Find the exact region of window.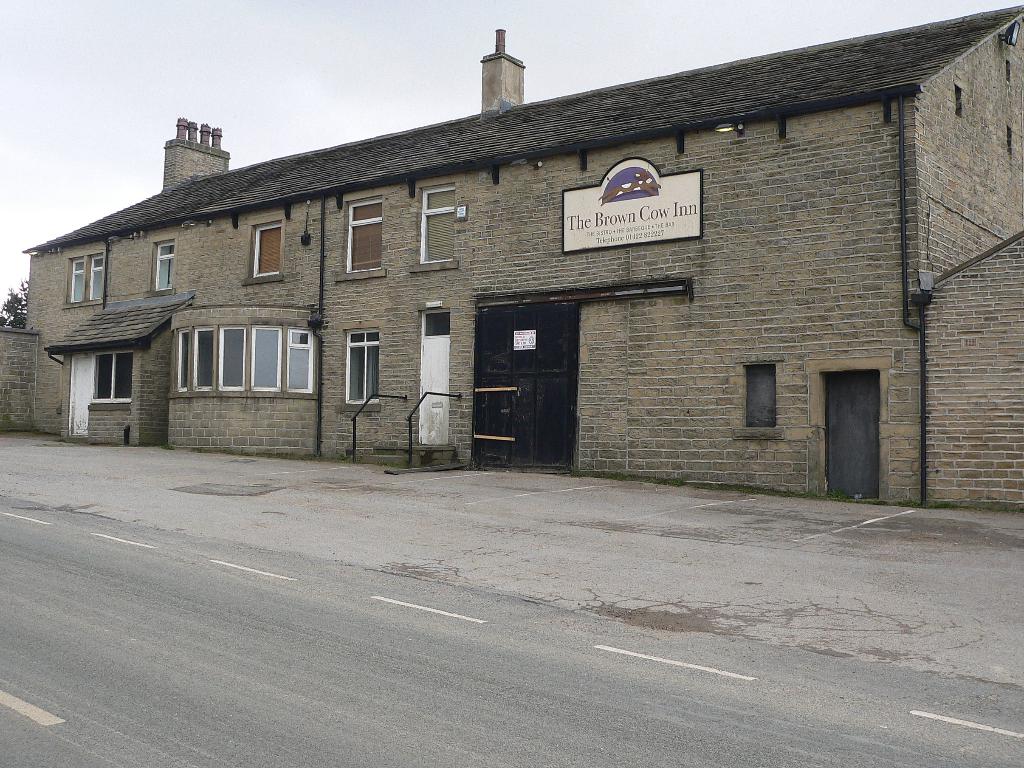
Exact region: box=[157, 241, 177, 289].
